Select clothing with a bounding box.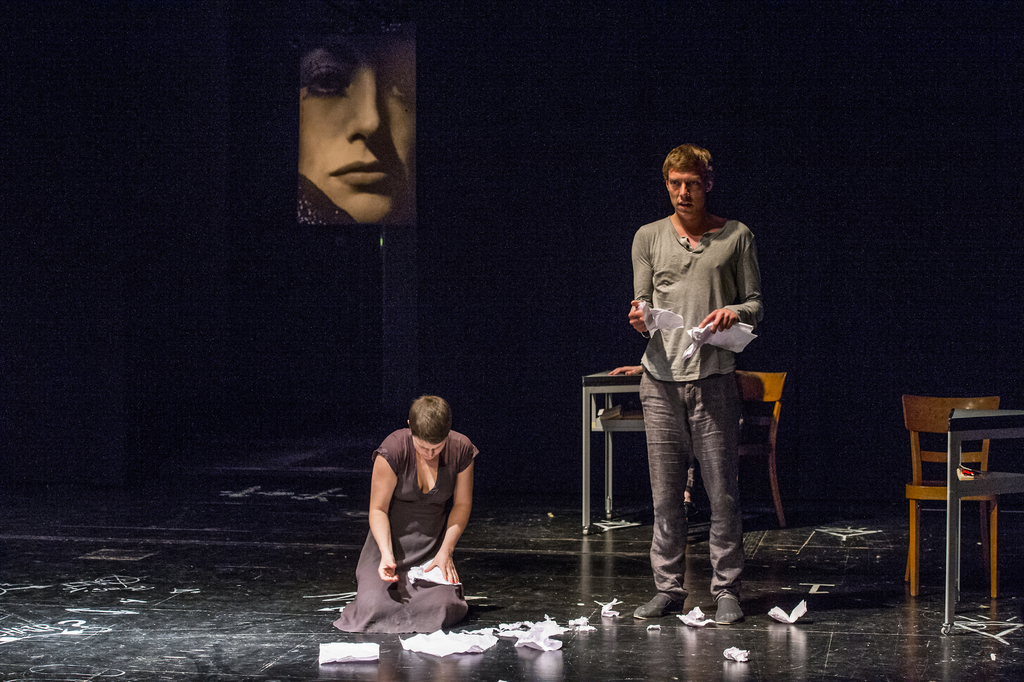
[x1=625, y1=139, x2=765, y2=628].
